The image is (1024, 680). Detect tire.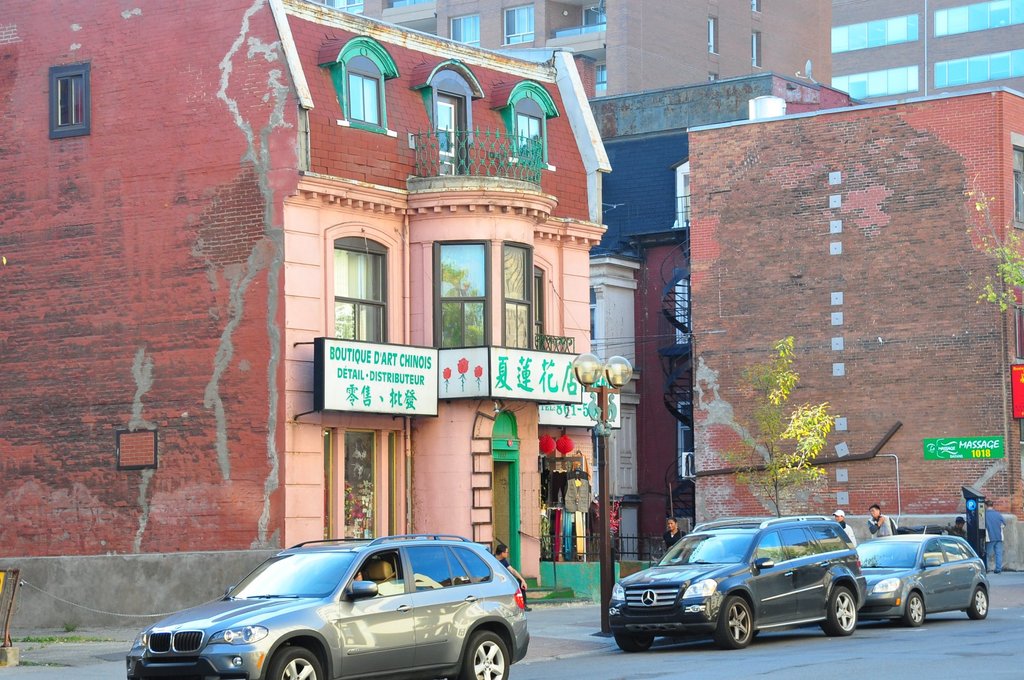
Detection: bbox(454, 631, 512, 679).
